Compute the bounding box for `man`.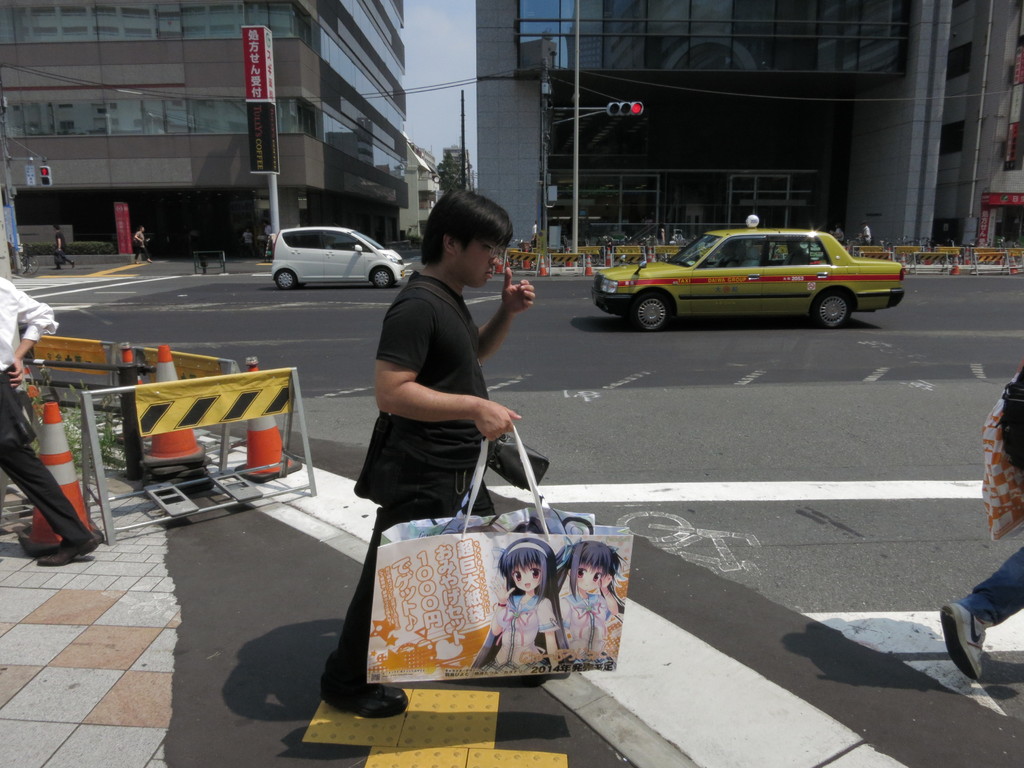
(0, 268, 98, 569).
